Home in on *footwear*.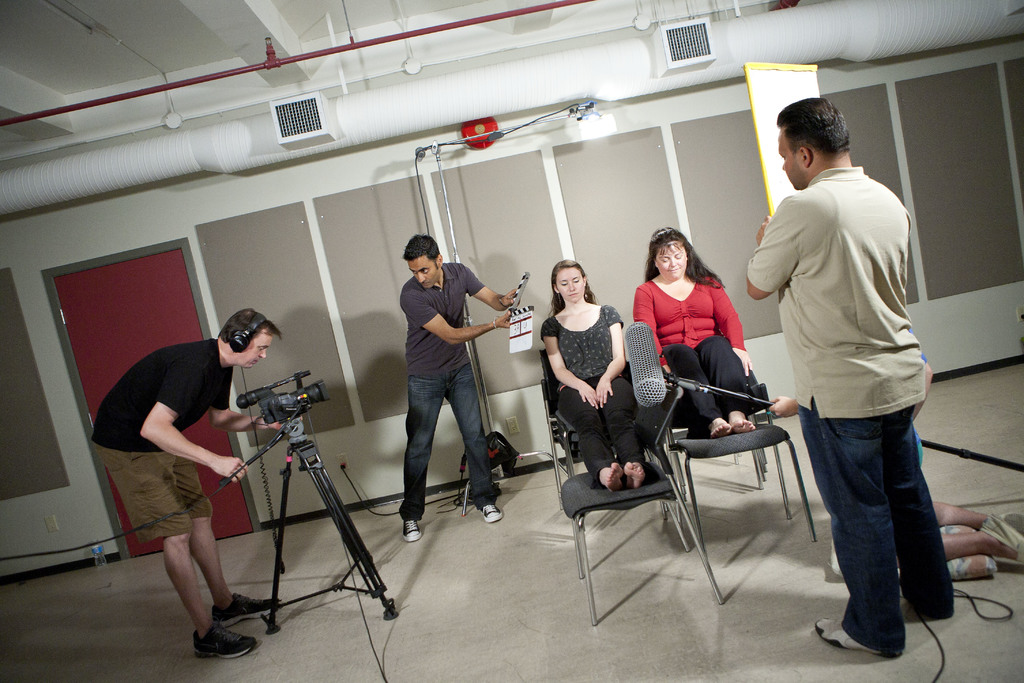
Homed in at select_region(977, 511, 1023, 568).
